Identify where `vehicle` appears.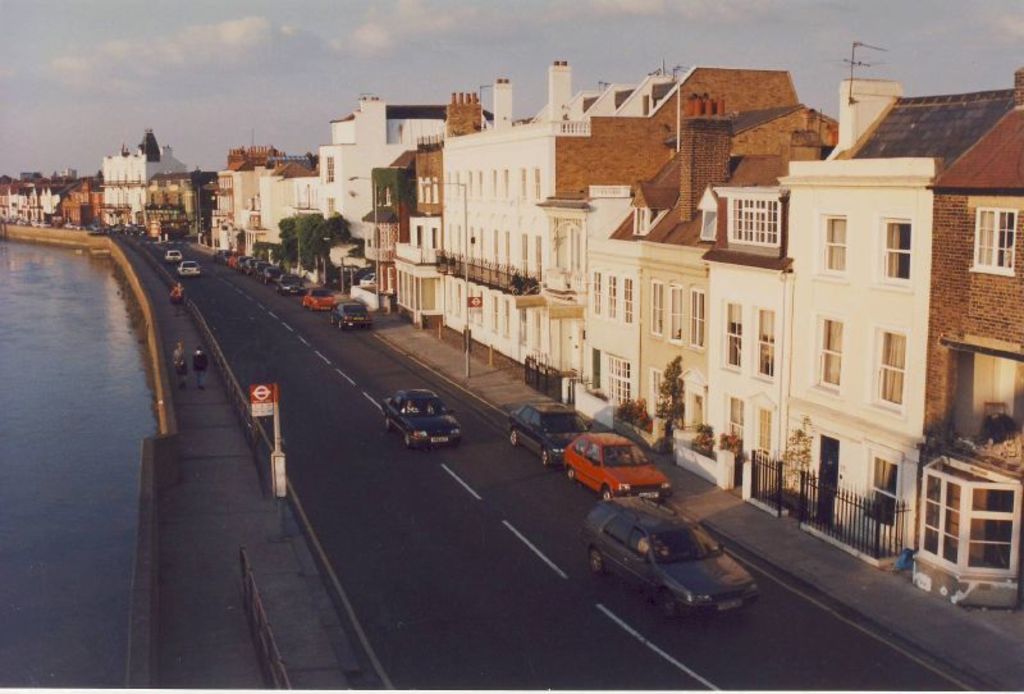
Appears at bbox(507, 401, 586, 466).
